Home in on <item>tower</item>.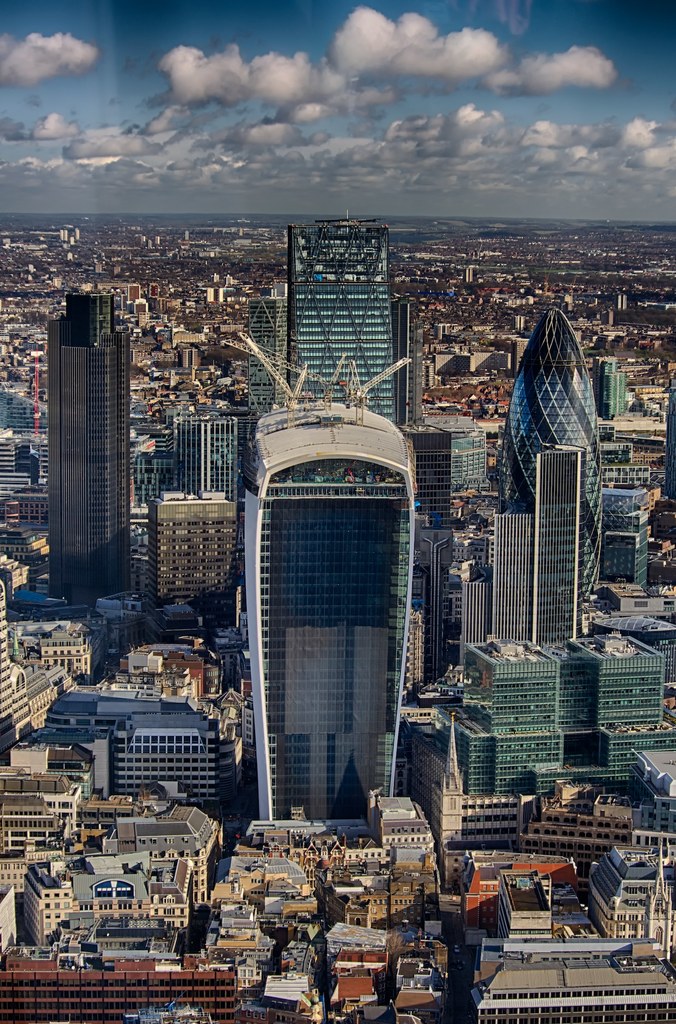
Homed in at {"x1": 50, "y1": 290, "x2": 131, "y2": 610}.
